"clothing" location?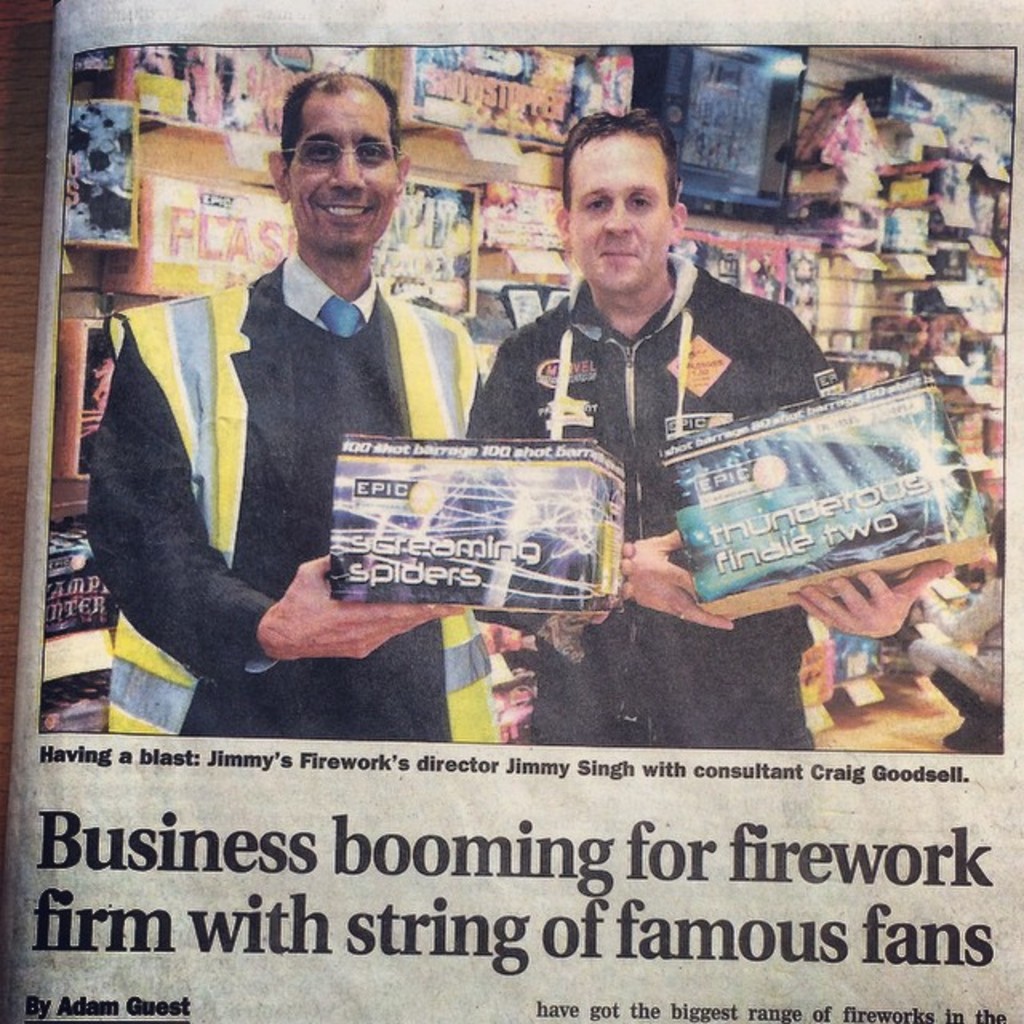
(458, 237, 925, 758)
